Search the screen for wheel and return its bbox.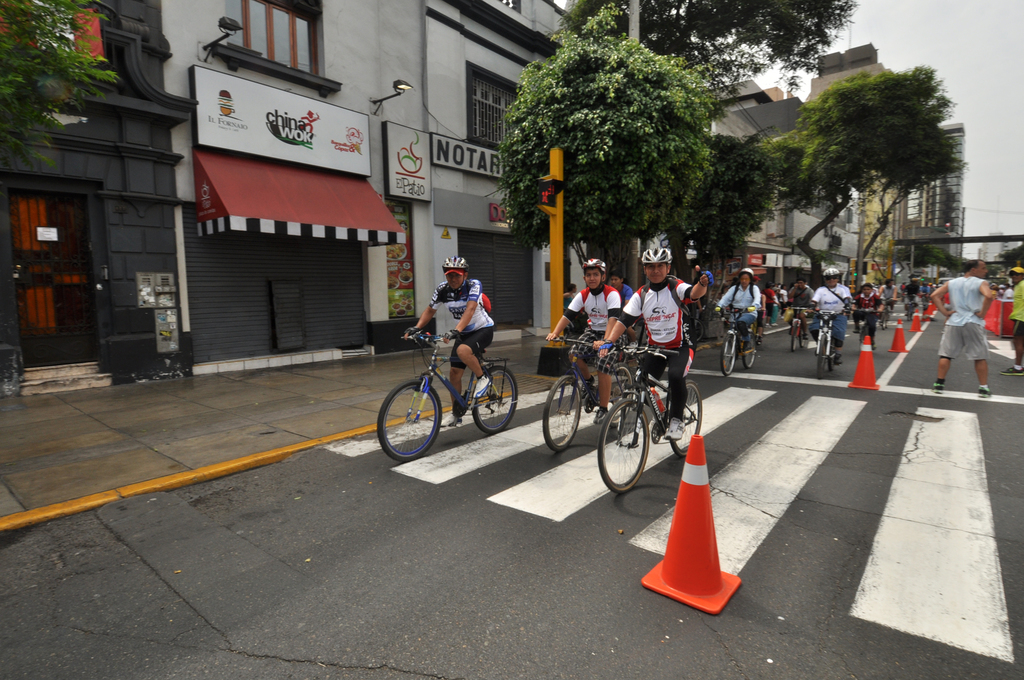
Found: {"x1": 596, "y1": 398, "x2": 650, "y2": 494}.
